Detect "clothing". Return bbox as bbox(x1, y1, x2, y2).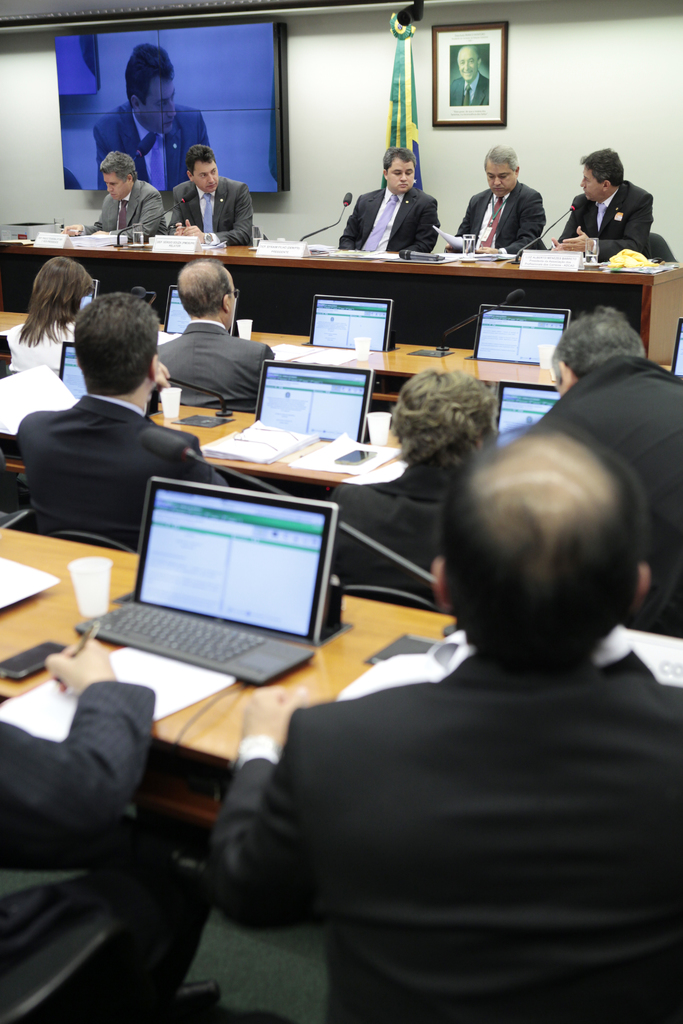
bbox(0, 662, 200, 1016).
